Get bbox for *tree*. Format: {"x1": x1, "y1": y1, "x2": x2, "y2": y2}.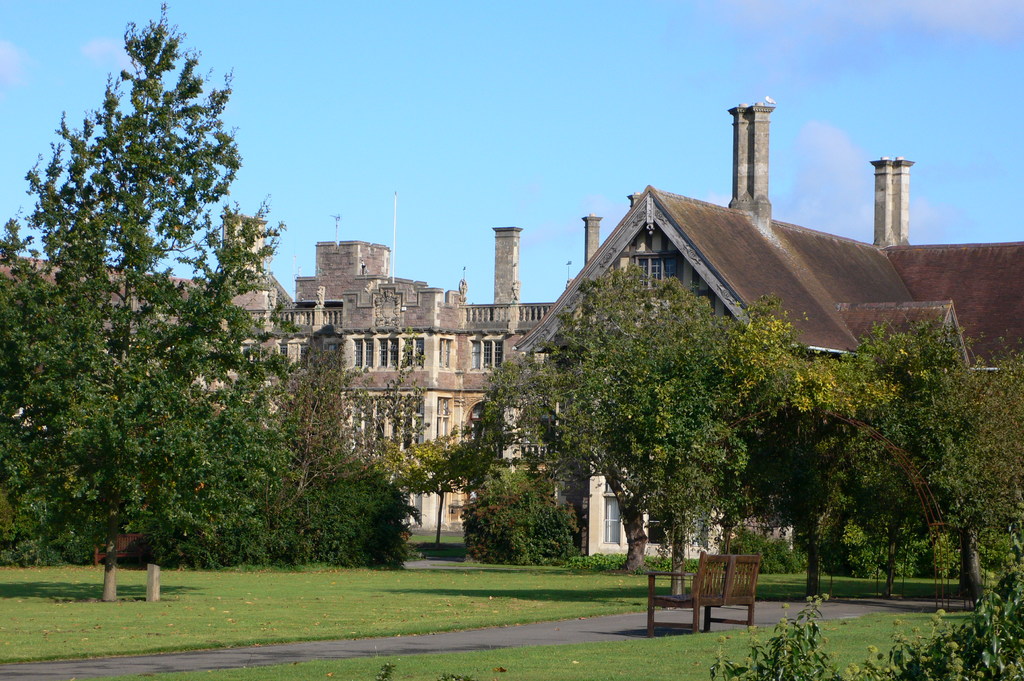
{"x1": 24, "y1": 12, "x2": 278, "y2": 600}.
